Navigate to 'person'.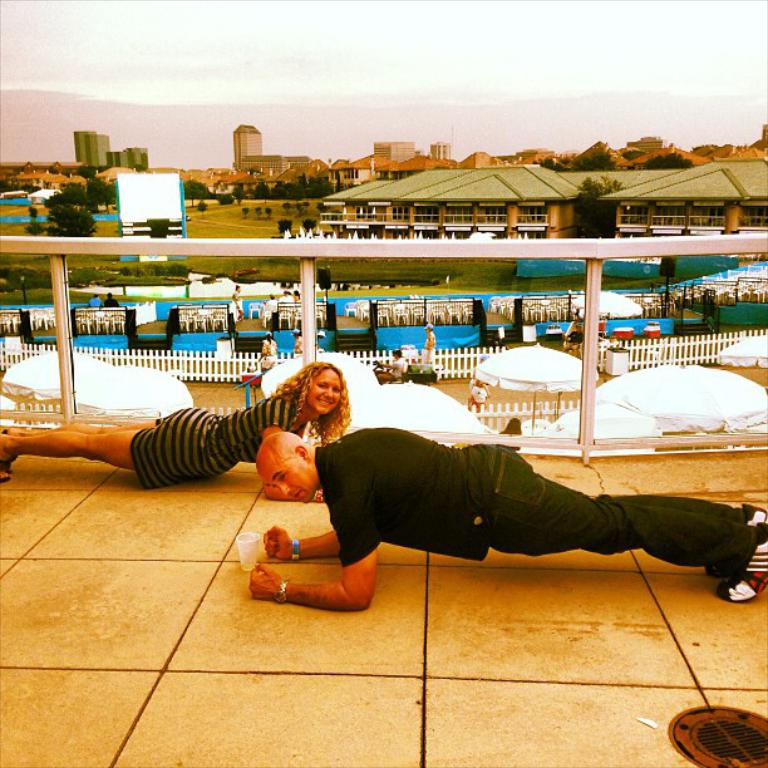
Navigation target: box(241, 430, 767, 612).
